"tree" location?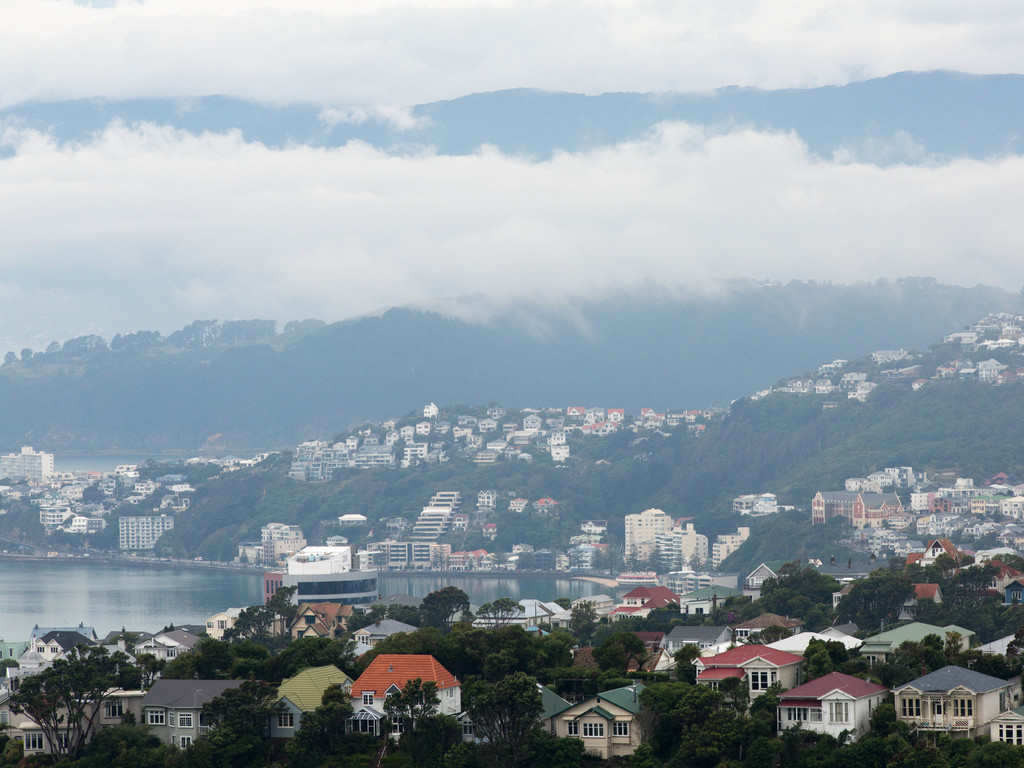
(left=589, top=616, right=637, bottom=673)
